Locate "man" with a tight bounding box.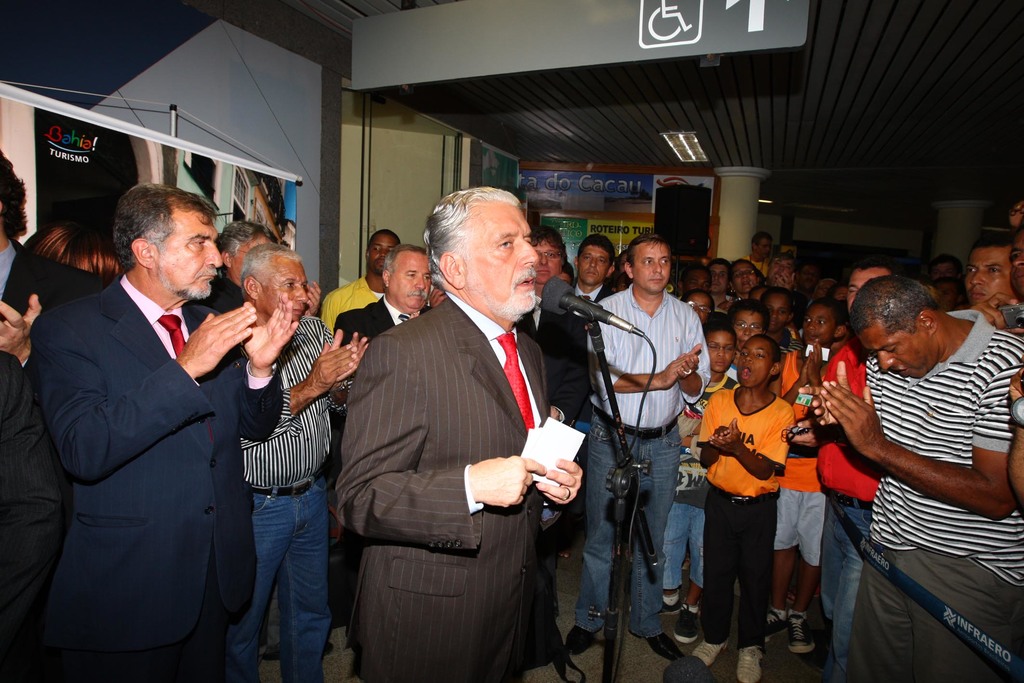
{"x1": 844, "y1": 272, "x2": 1023, "y2": 682}.
